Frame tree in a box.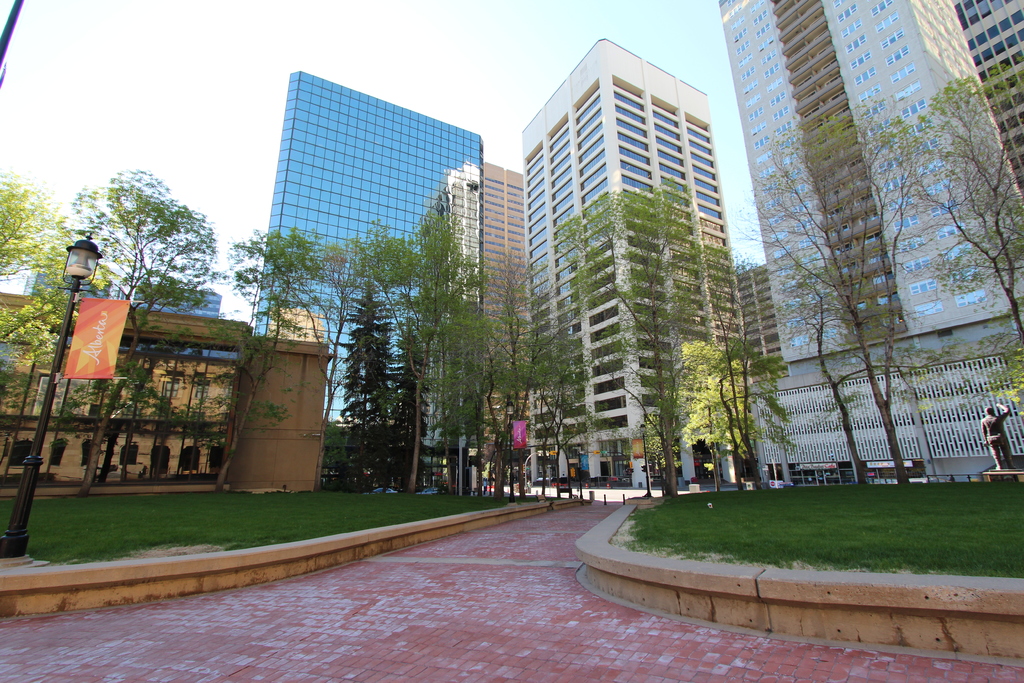
227:222:425:489.
